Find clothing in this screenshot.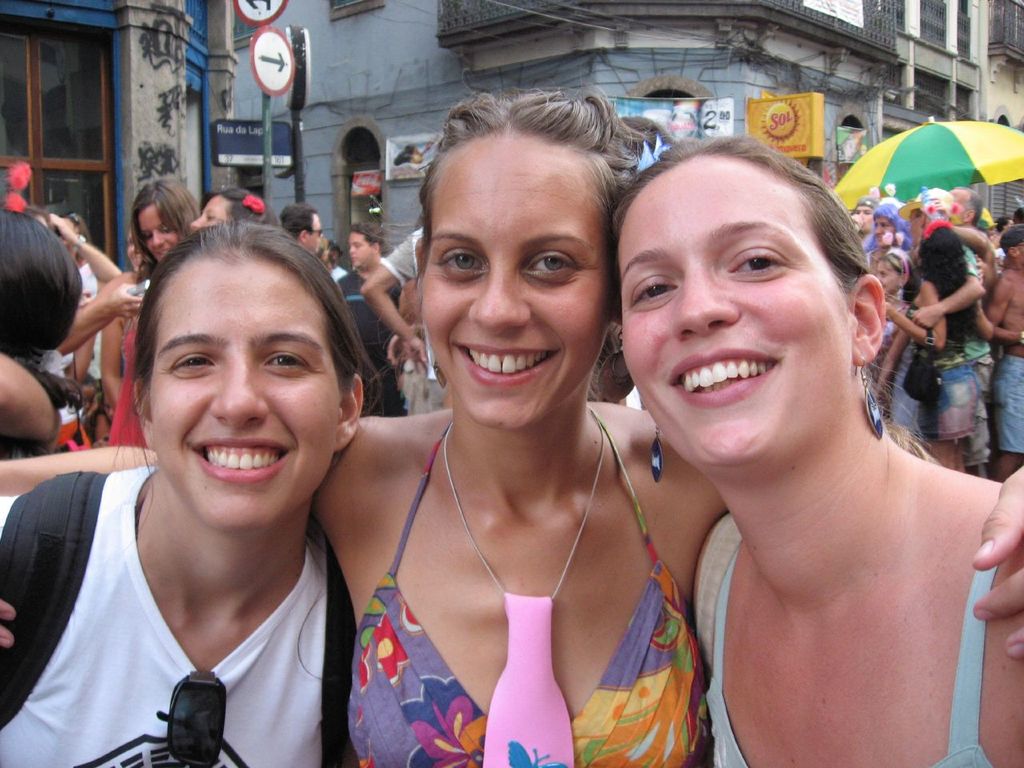
The bounding box for clothing is pyautogui.locateOnScreen(342, 266, 407, 404).
